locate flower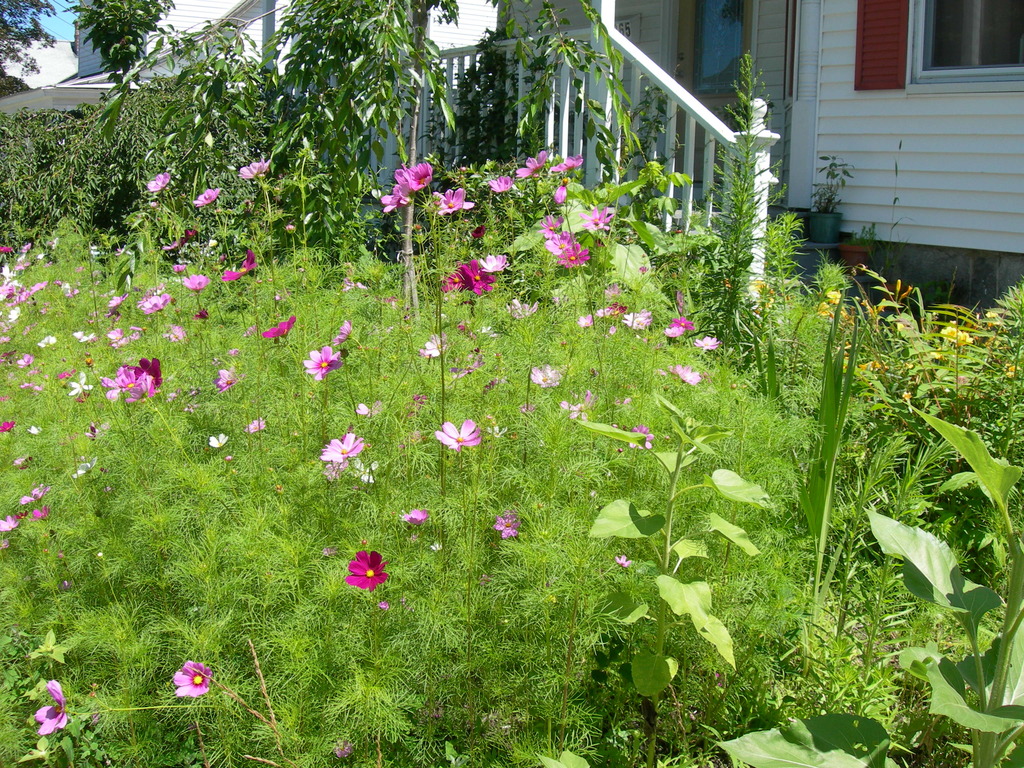
<region>430, 187, 479, 218</region>
